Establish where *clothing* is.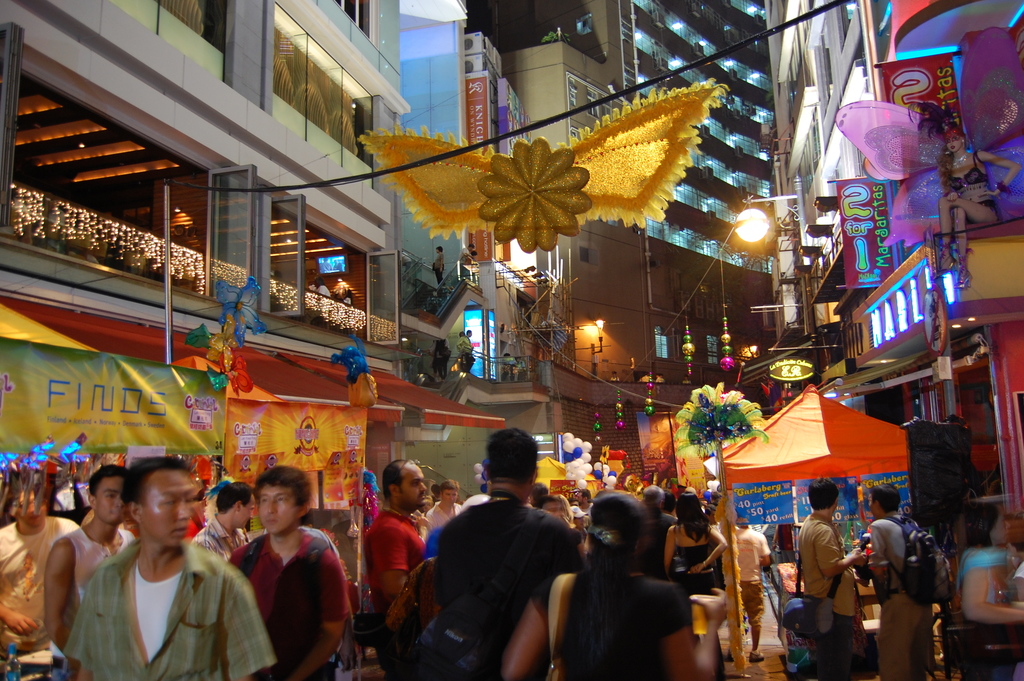
Established at 457, 247, 466, 273.
